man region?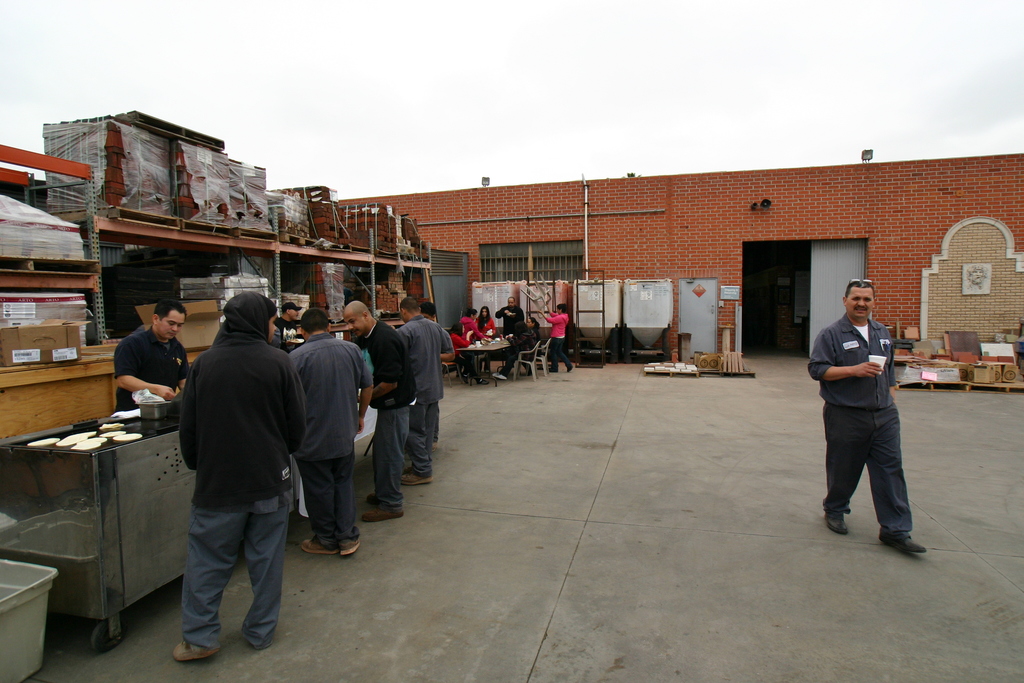
select_region(392, 295, 450, 487)
